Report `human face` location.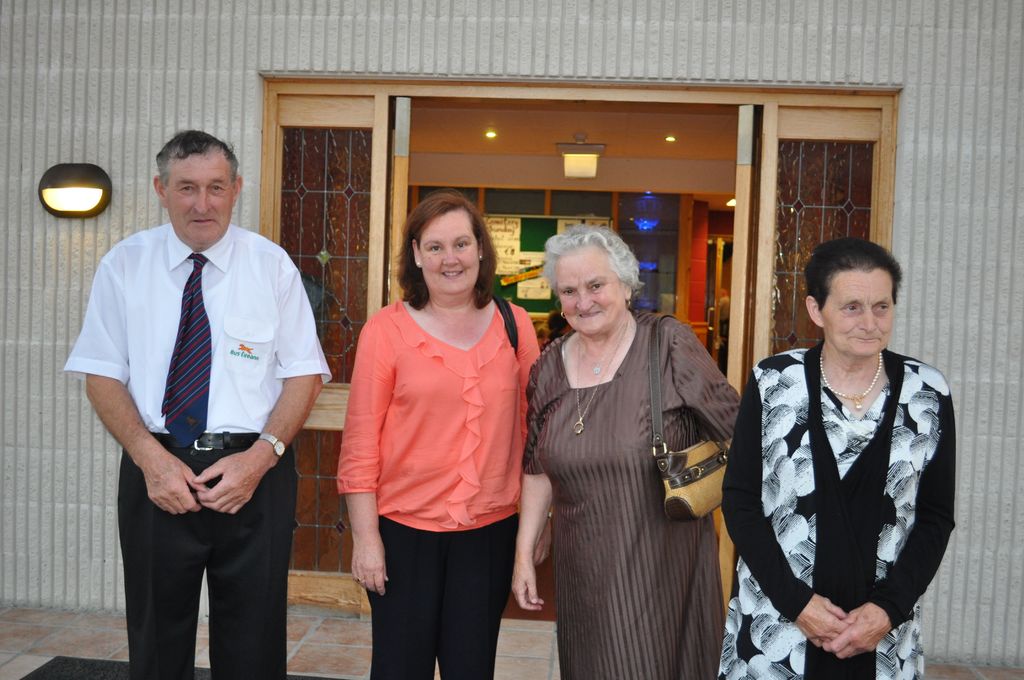
Report: BBox(824, 268, 896, 359).
